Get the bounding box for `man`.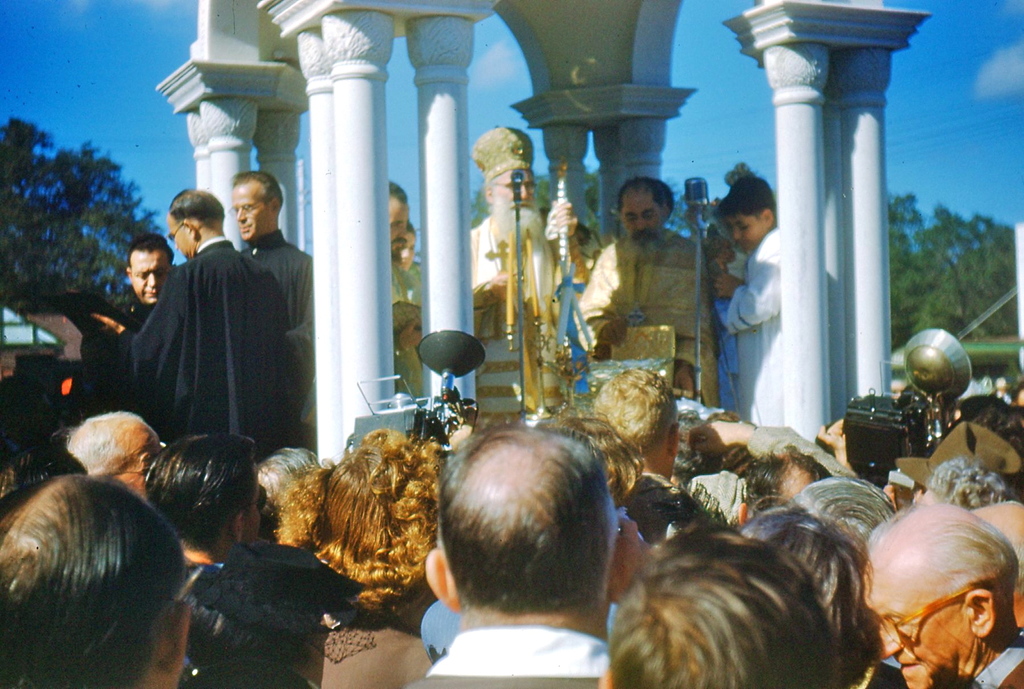
734, 494, 902, 688.
